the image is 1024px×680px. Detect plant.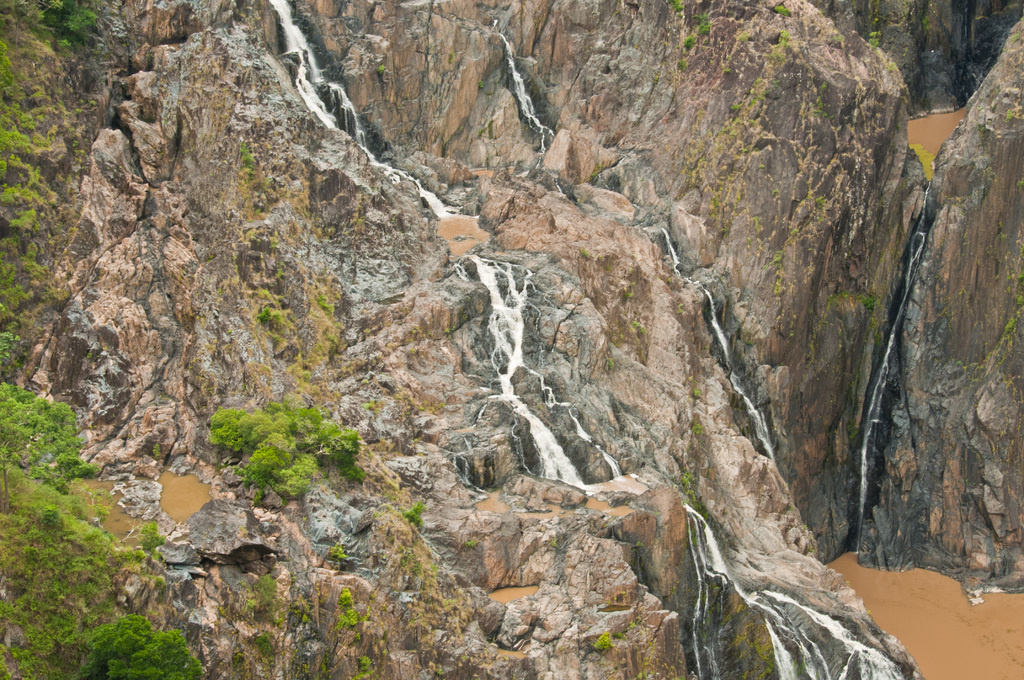
Detection: (806, 544, 813, 555).
